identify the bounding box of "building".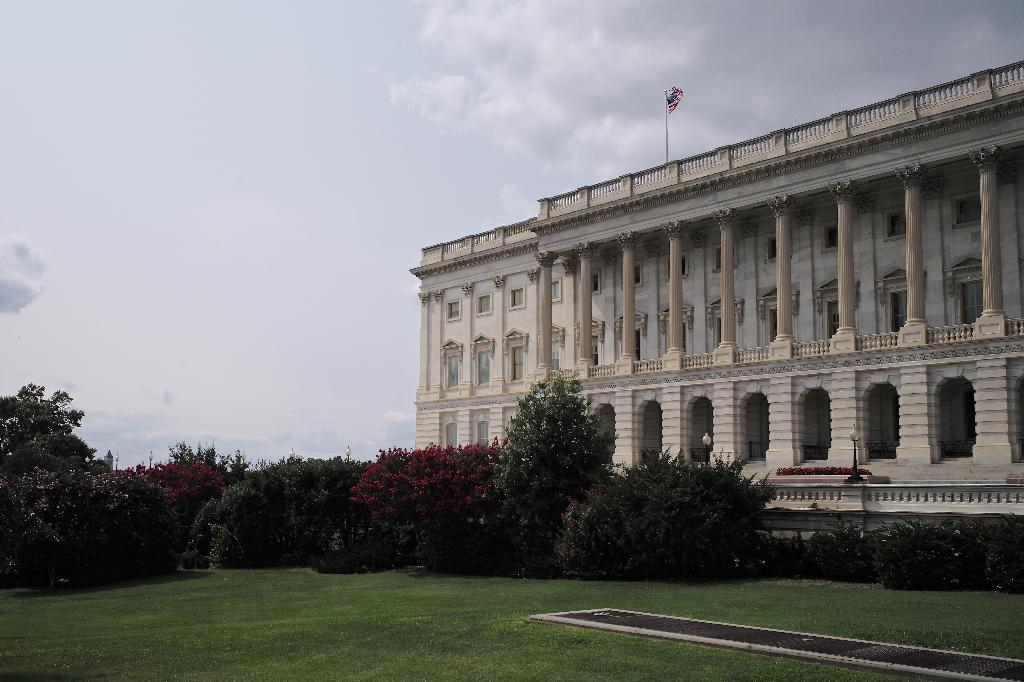
<bbox>408, 61, 1023, 543</bbox>.
